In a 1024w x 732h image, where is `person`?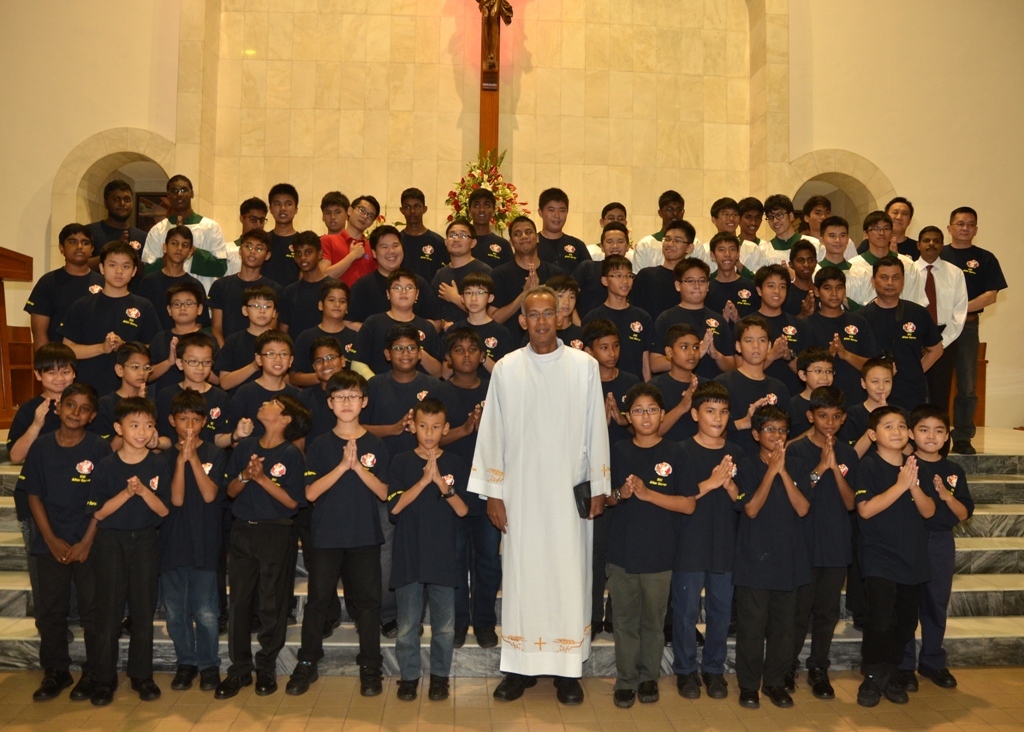
{"x1": 206, "y1": 232, "x2": 280, "y2": 346}.
